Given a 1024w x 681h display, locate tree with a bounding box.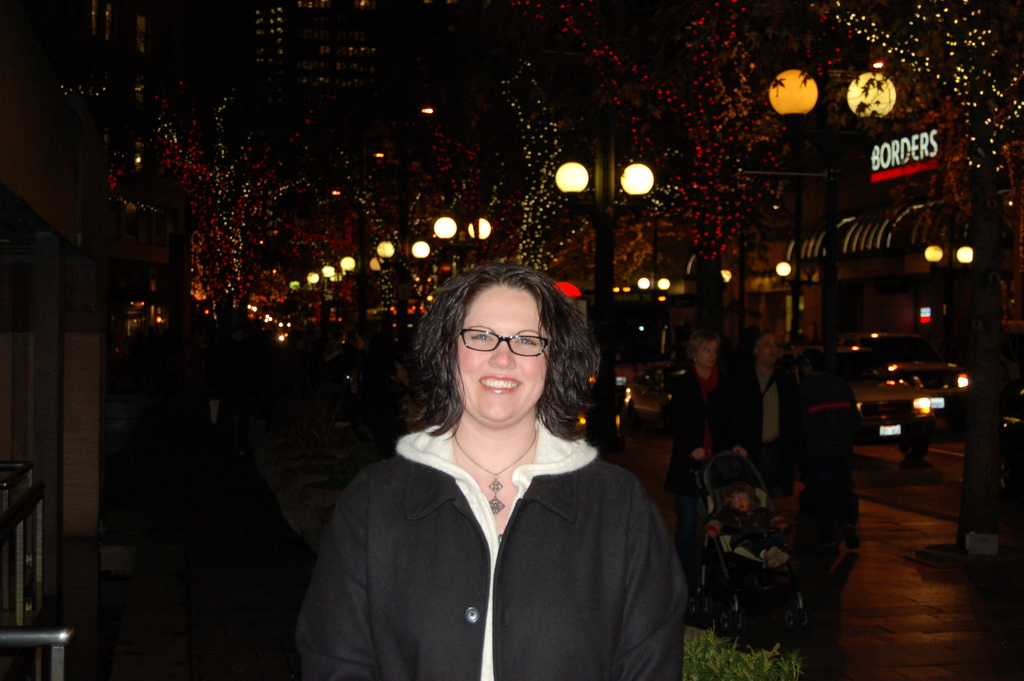
Located: 312, 36, 490, 416.
